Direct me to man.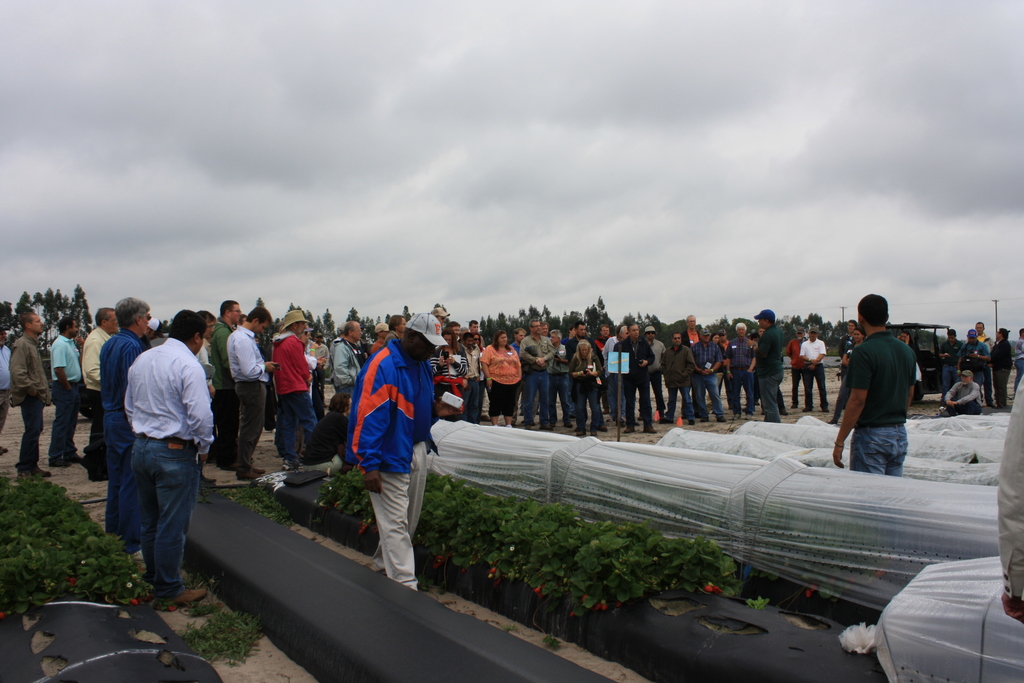
Direction: 388 313 407 338.
